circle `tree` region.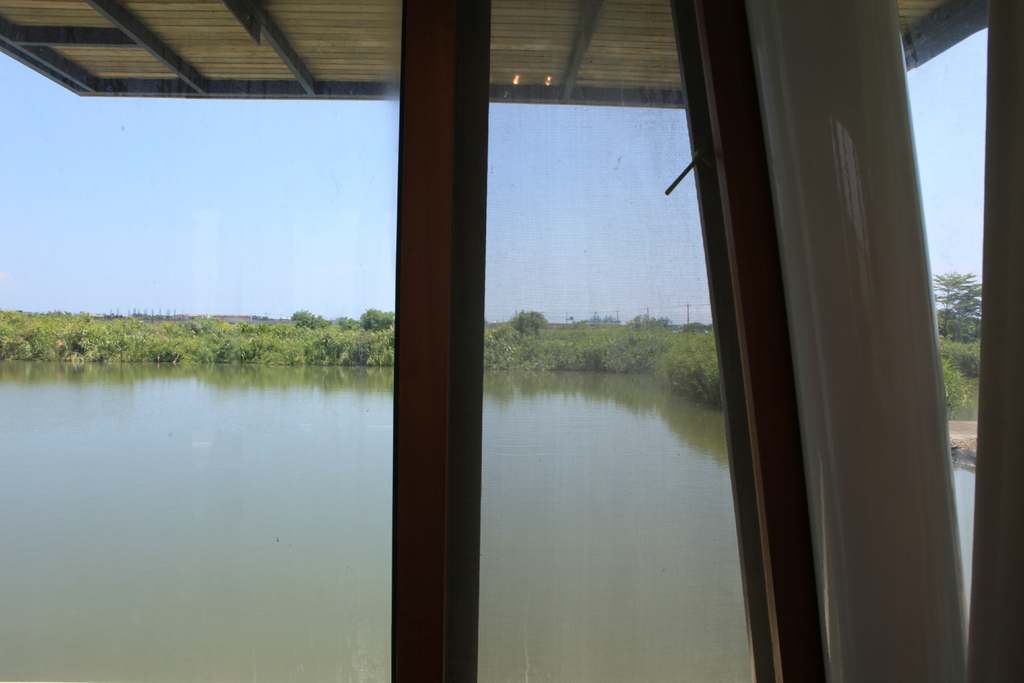
Region: box=[291, 309, 324, 331].
